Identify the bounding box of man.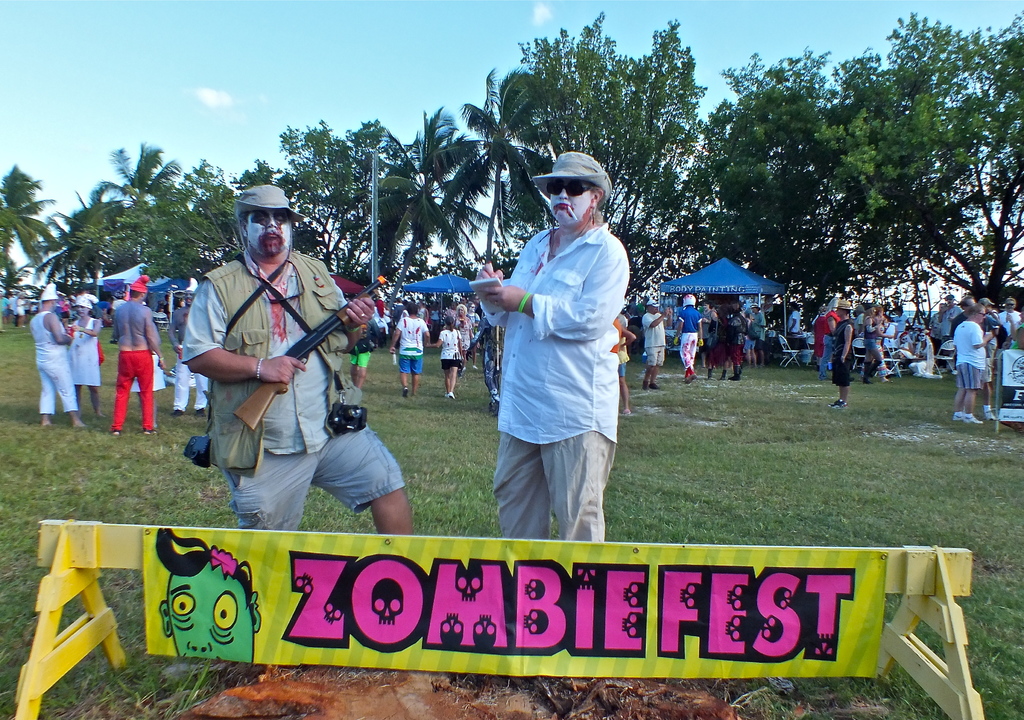
detection(673, 291, 704, 383).
